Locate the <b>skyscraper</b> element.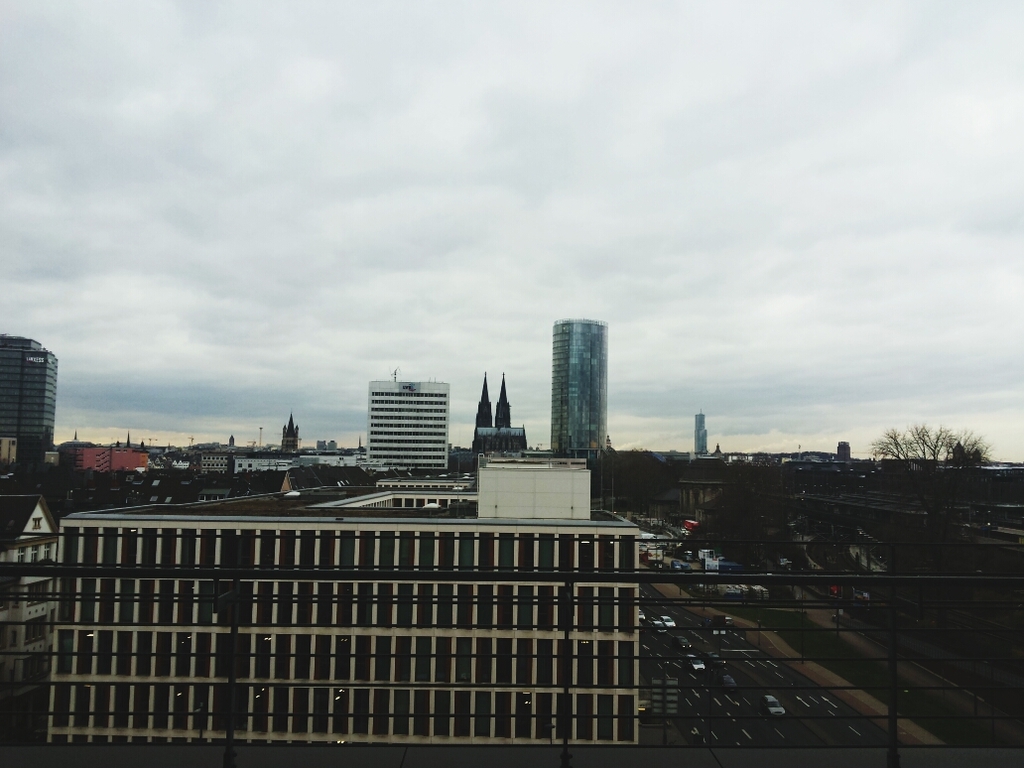
Element bbox: rect(535, 305, 621, 457).
